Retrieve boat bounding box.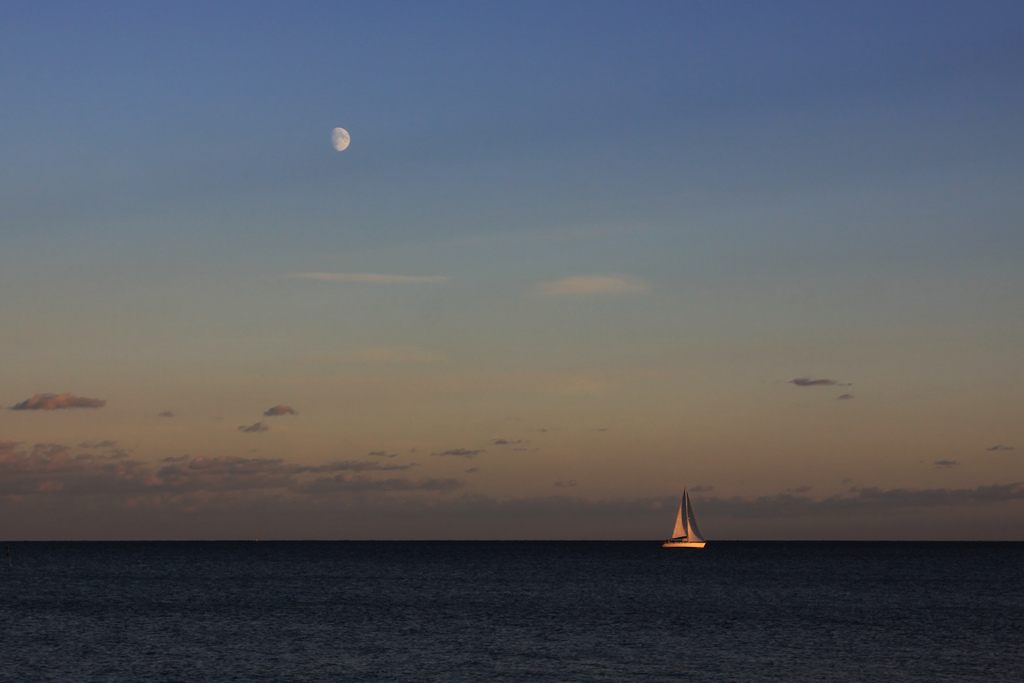
Bounding box: BBox(663, 486, 708, 551).
